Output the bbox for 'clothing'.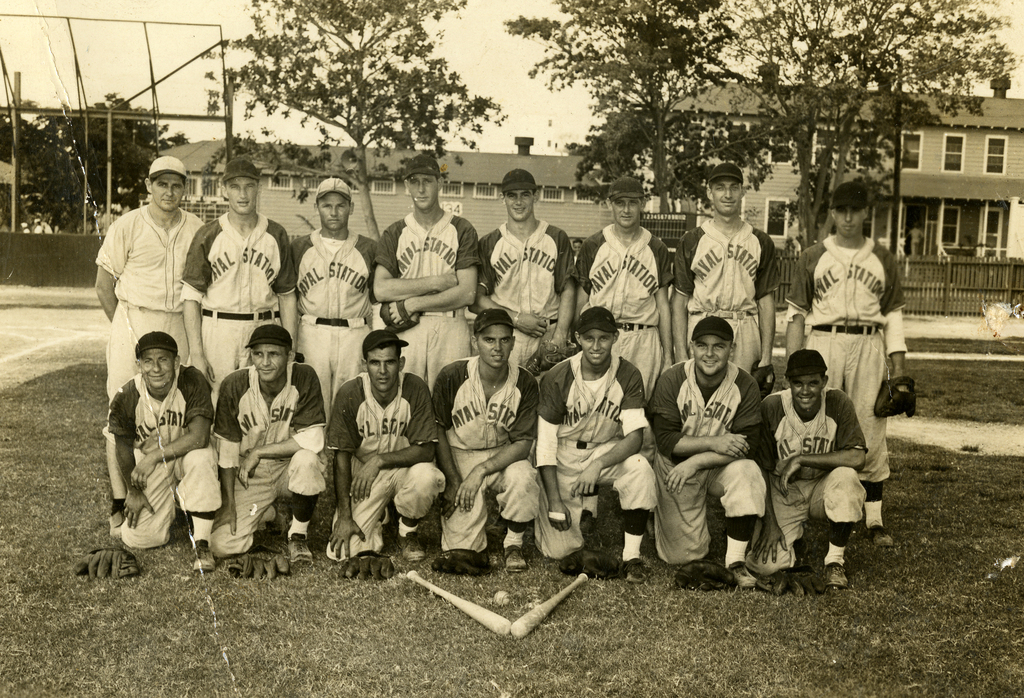
bbox(541, 351, 659, 556).
